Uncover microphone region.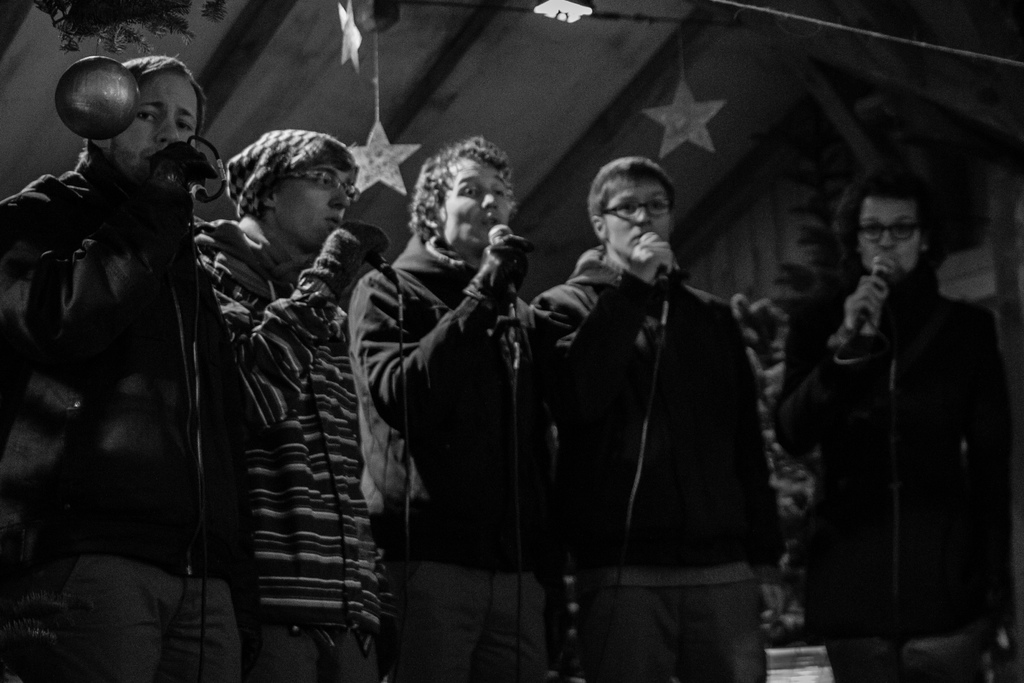
Uncovered: {"x1": 362, "y1": 252, "x2": 400, "y2": 284}.
